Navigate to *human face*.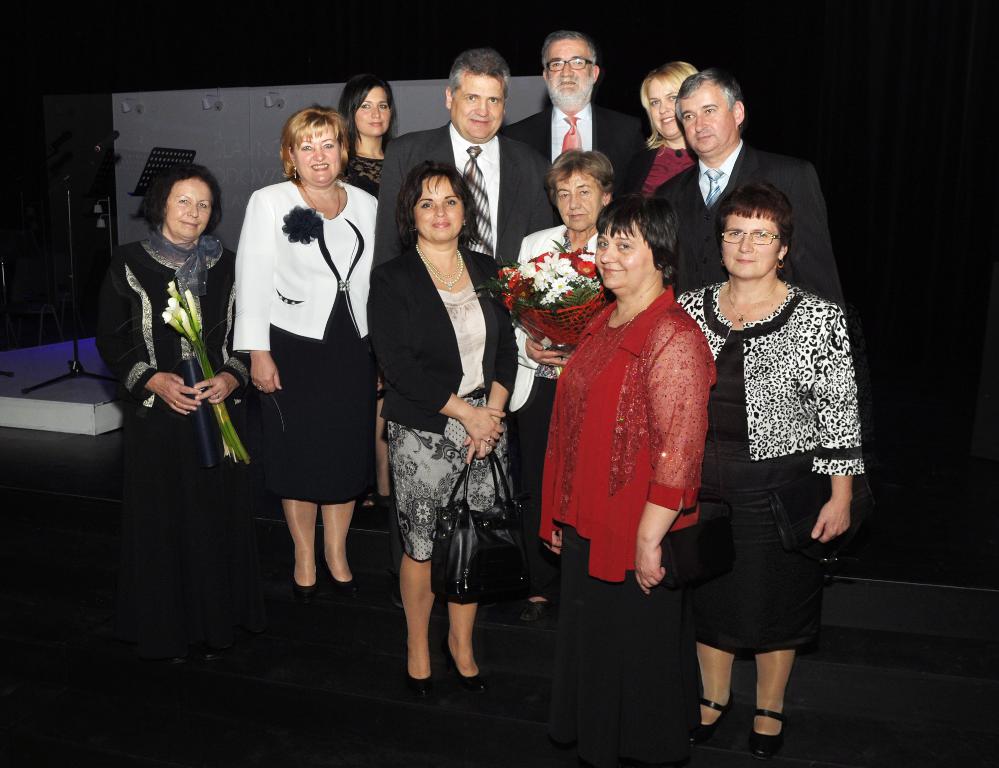
Navigation target: l=356, t=87, r=393, b=142.
